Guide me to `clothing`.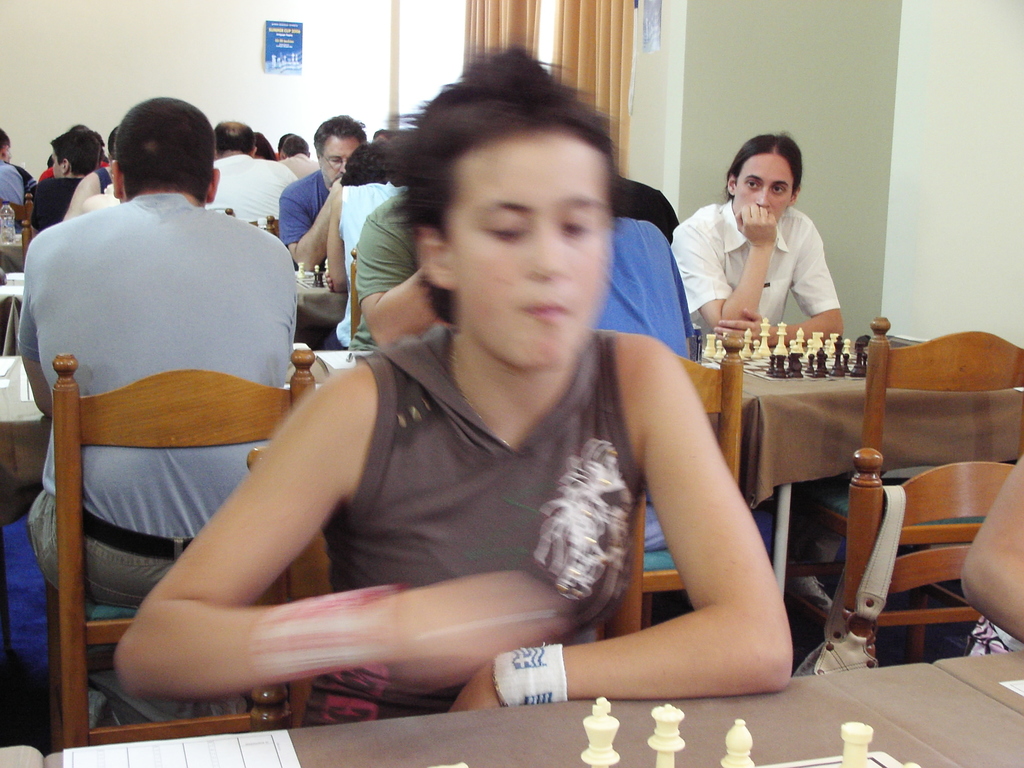
Guidance: [270, 171, 328, 245].
